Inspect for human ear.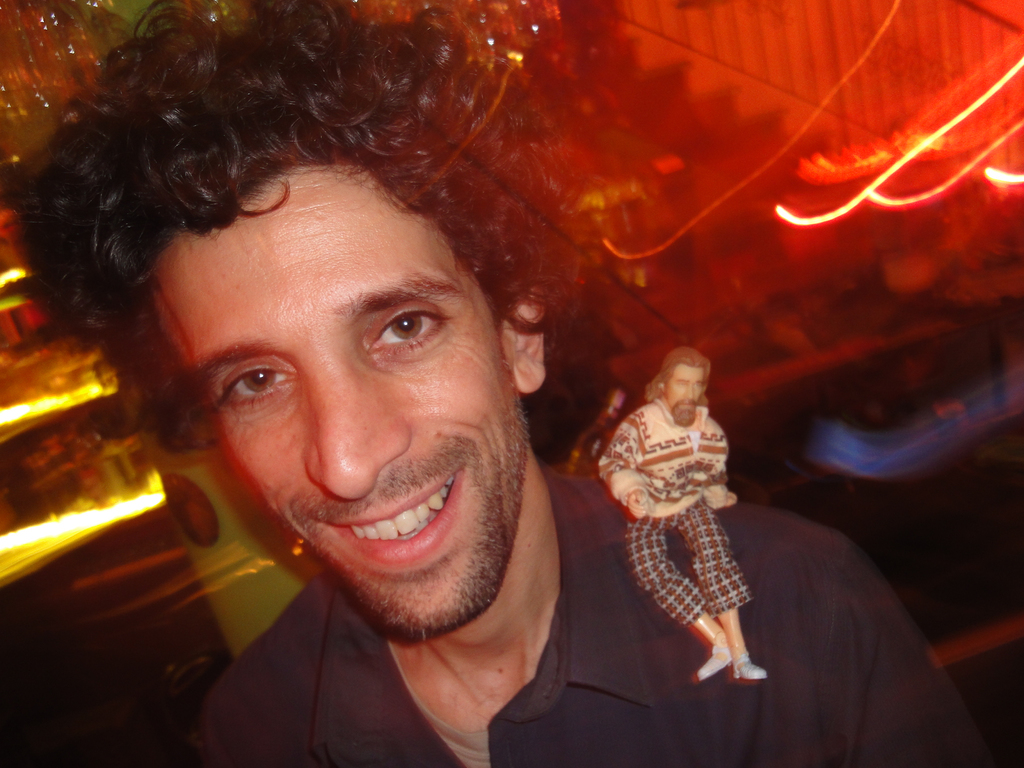
Inspection: 499/283/547/394.
